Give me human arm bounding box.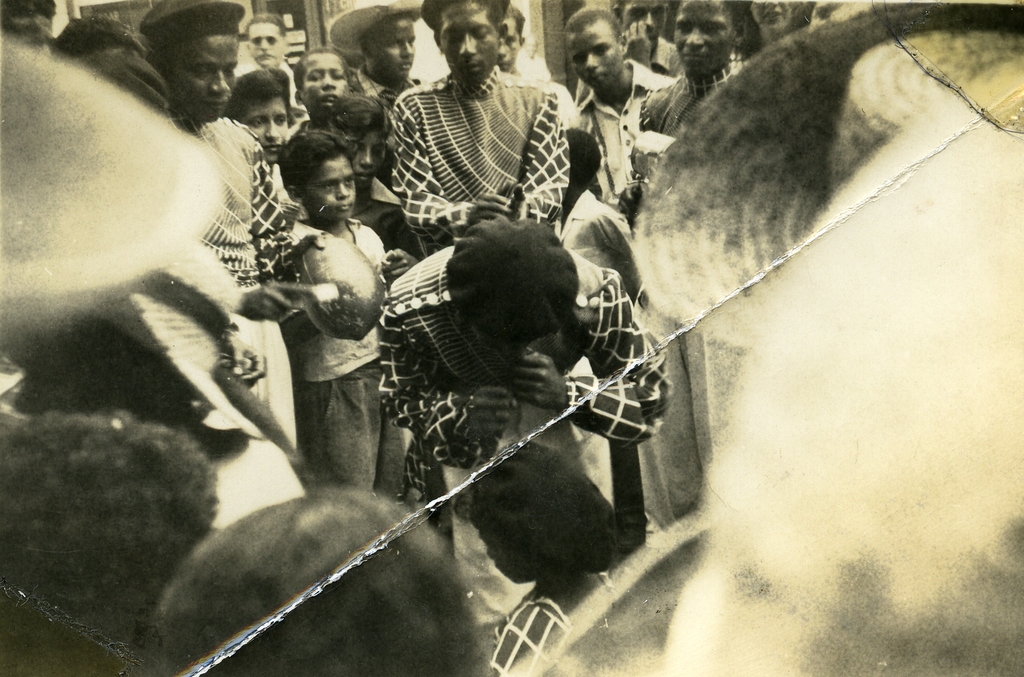
x1=173 y1=247 x2=332 y2=324.
